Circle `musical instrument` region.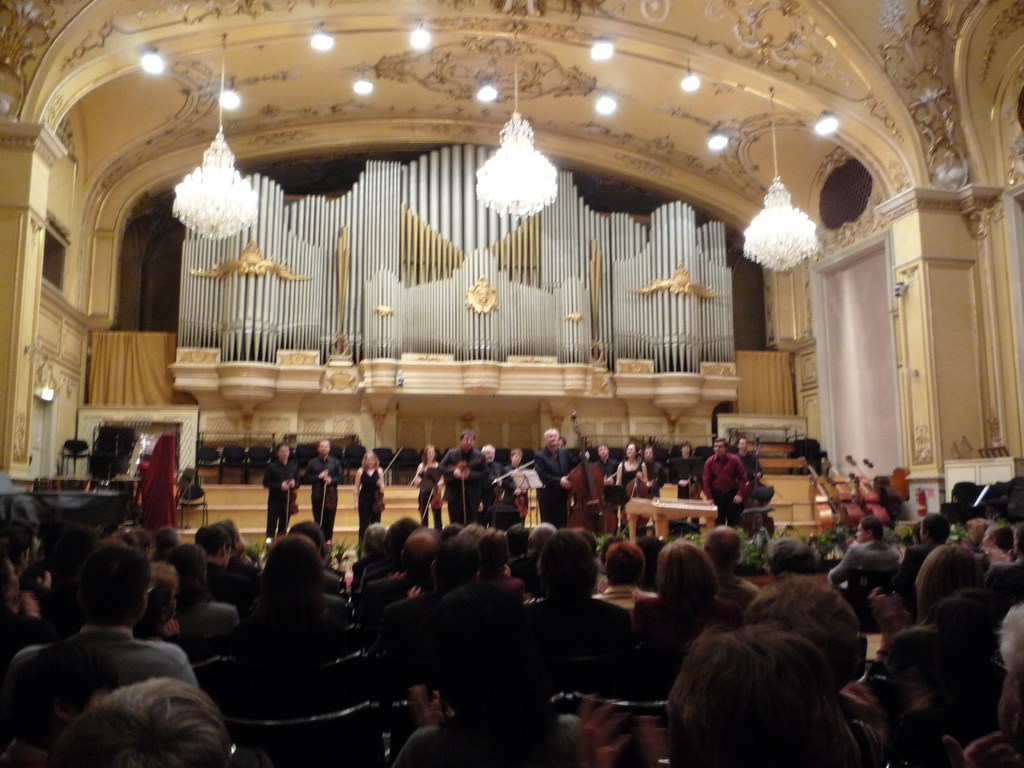
Region: bbox=(842, 450, 892, 537).
